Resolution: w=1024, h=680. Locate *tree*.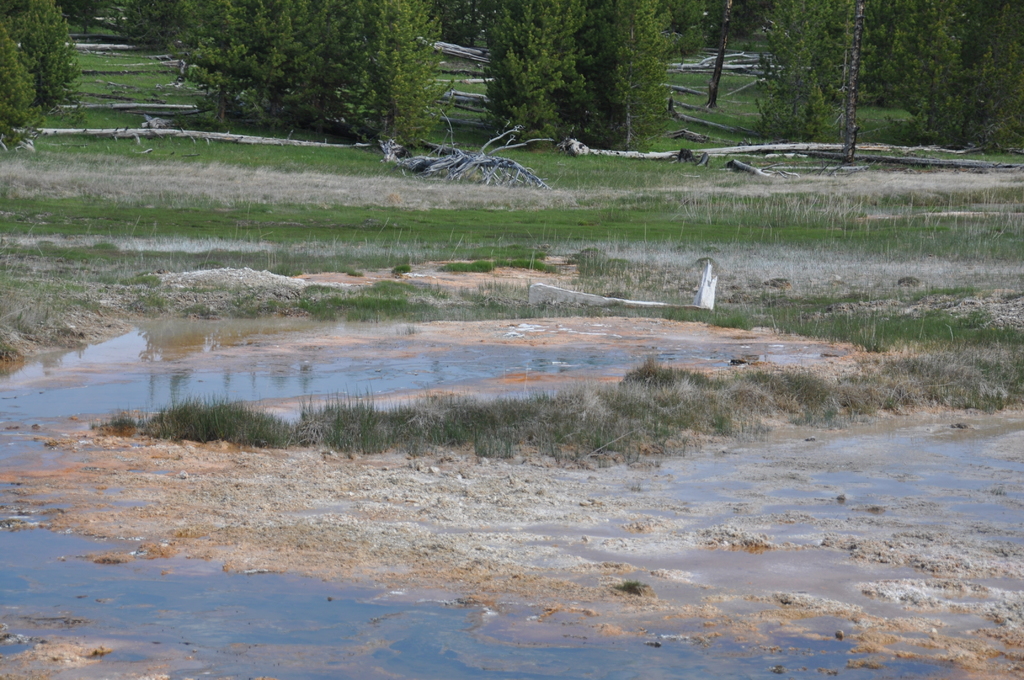
box(8, 8, 79, 101).
